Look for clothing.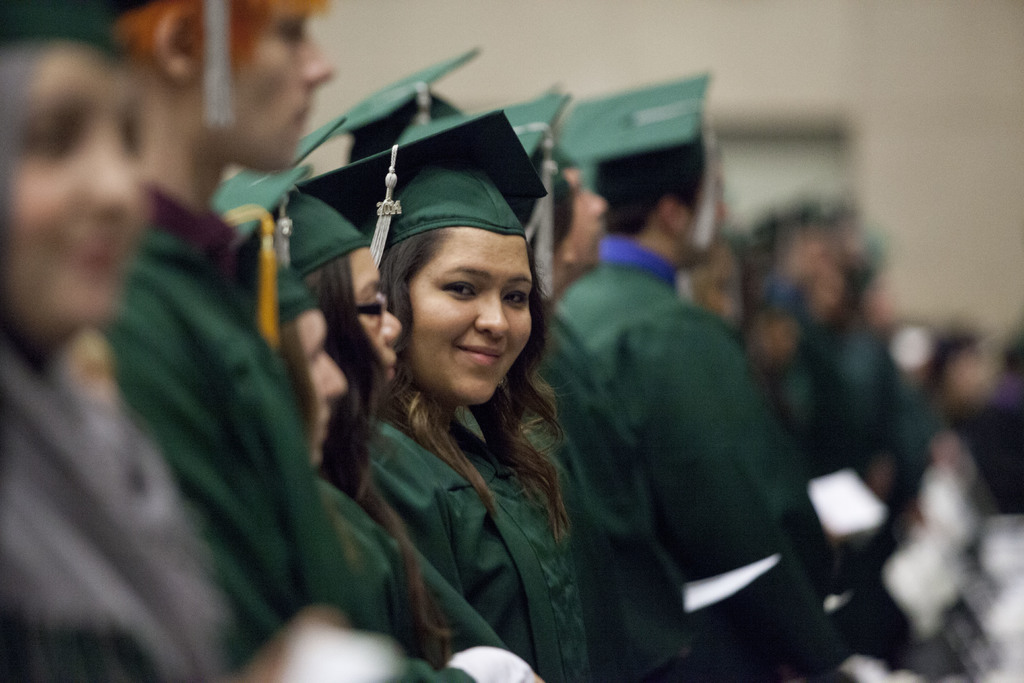
Found: locate(534, 241, 870, 682).
